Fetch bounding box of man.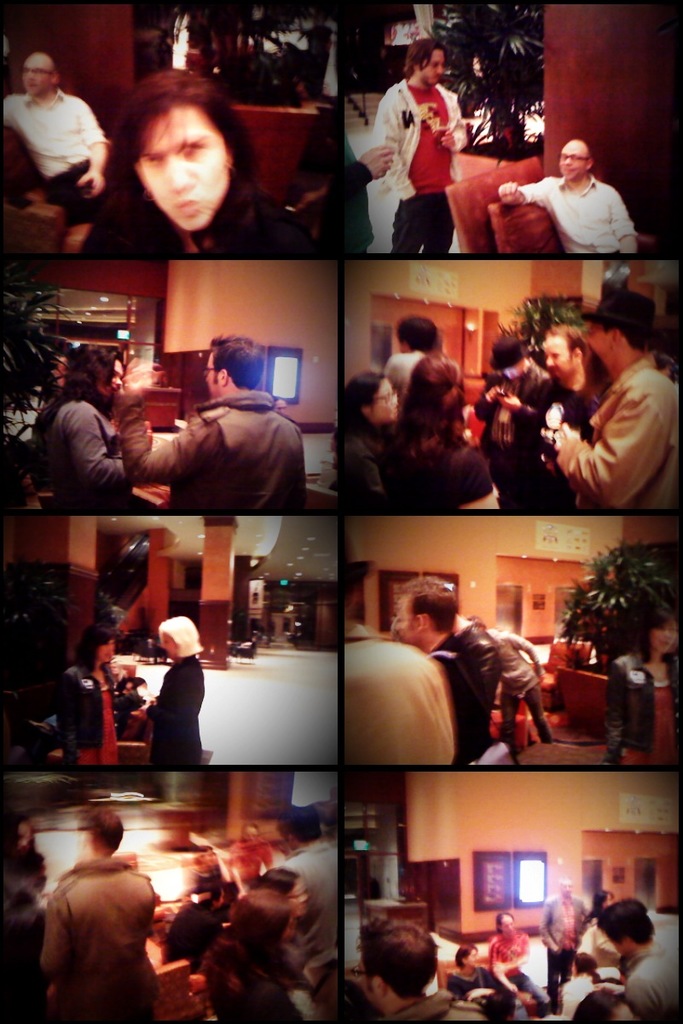
Bbox: pyautogui.locateOnScreen(386, 581, 495, 766).
